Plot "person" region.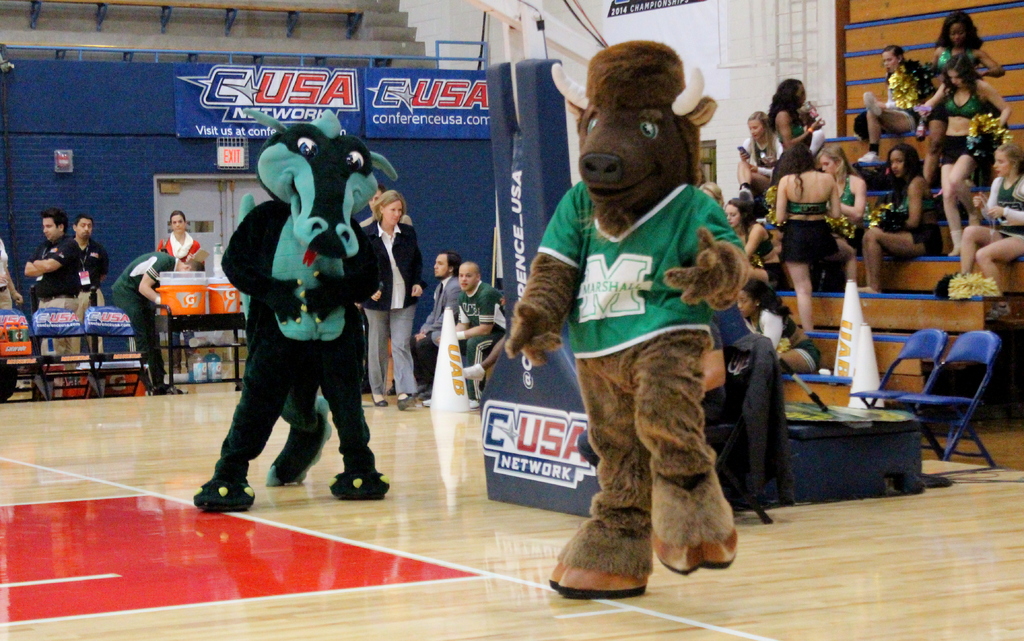
Plotted at pyautogui.locateOnScreen(161, 206, 211, 377).
